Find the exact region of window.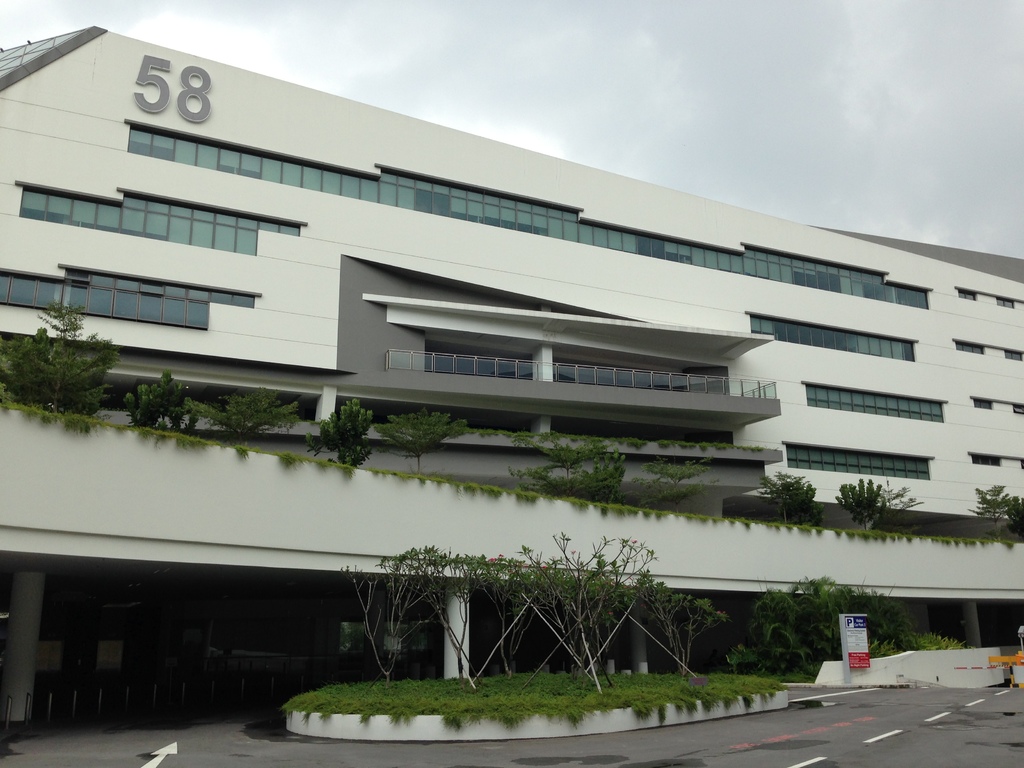
Exact region: [1012,403,1023,415].
